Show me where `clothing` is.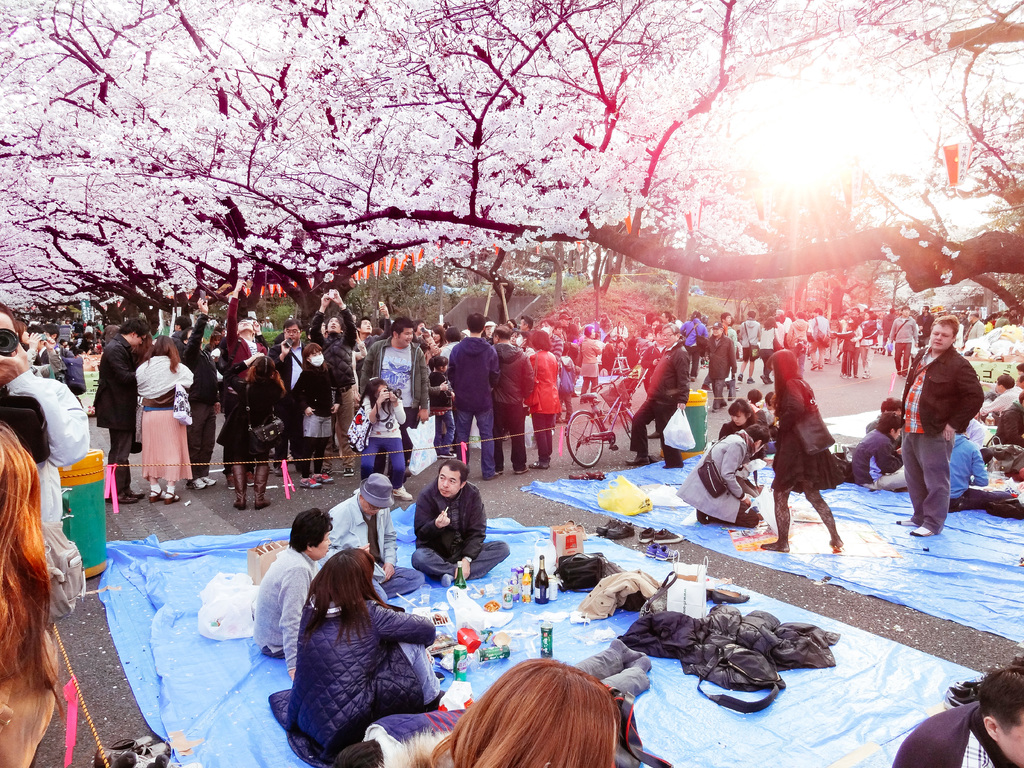
`clothing` is at [x1=965, y1=326, x2=989, y2=341].
